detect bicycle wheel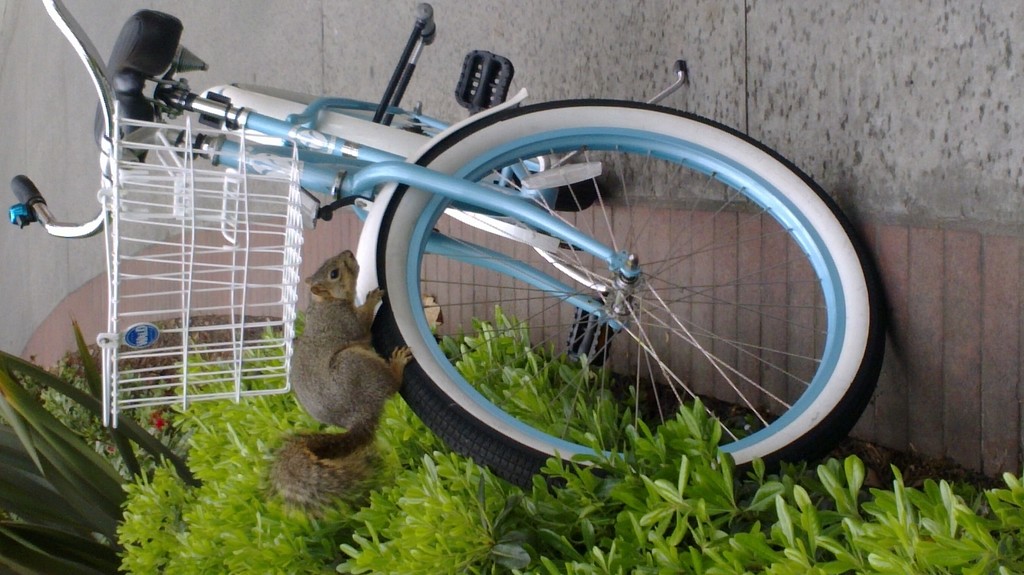
[left=371, top=110, right=868, bottom=477]
